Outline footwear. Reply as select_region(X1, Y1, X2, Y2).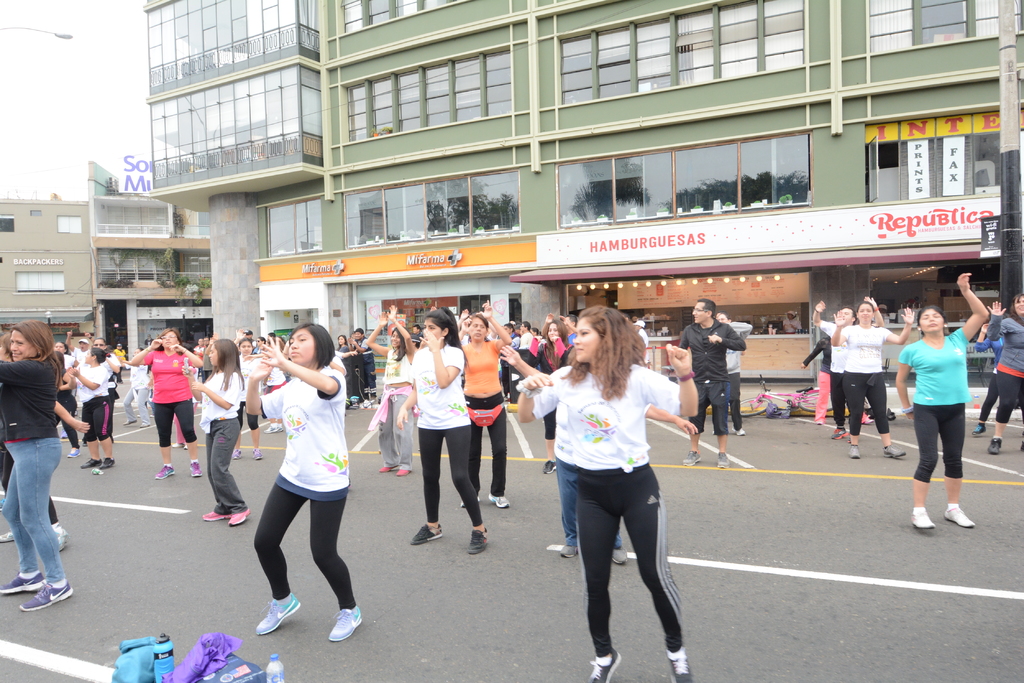
select_region(0, 529, 20, 543).
